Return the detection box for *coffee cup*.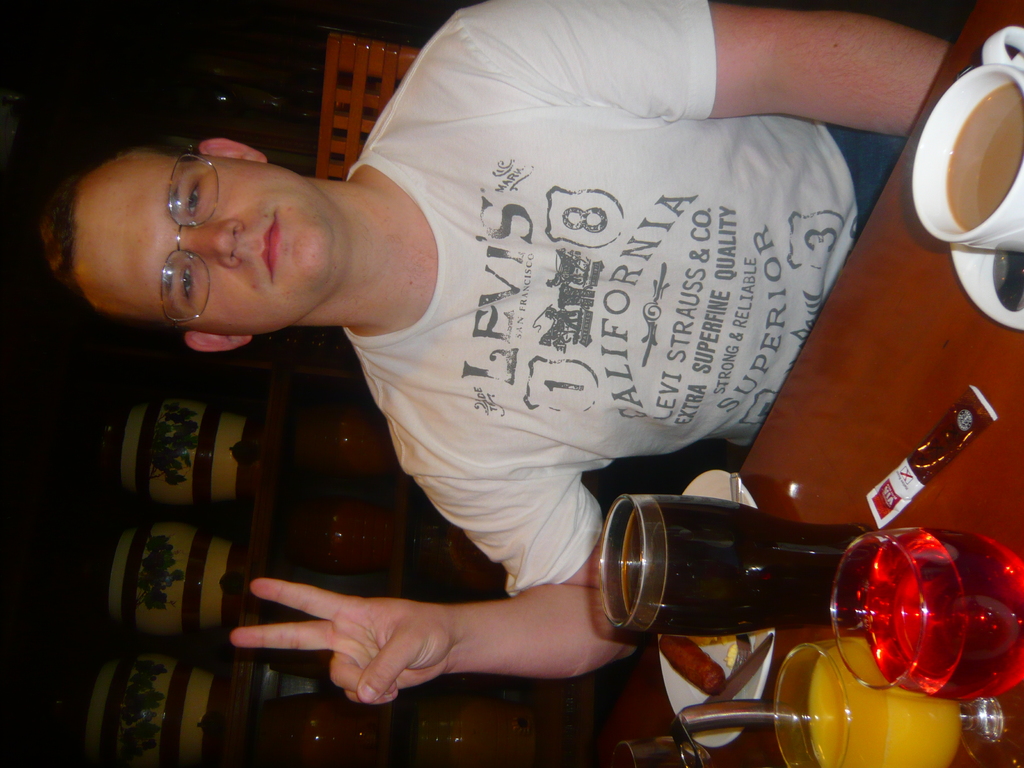
box(915, 28, 1023, 250).
